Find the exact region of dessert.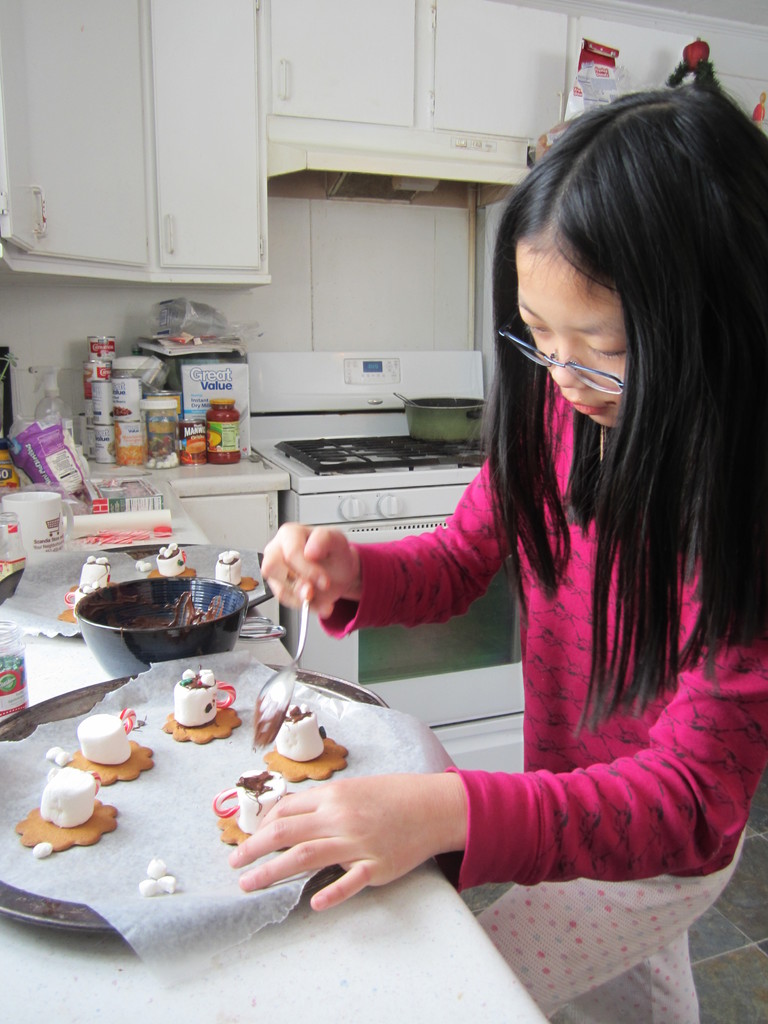
Exact region: box(169, 678, 234, 750).
